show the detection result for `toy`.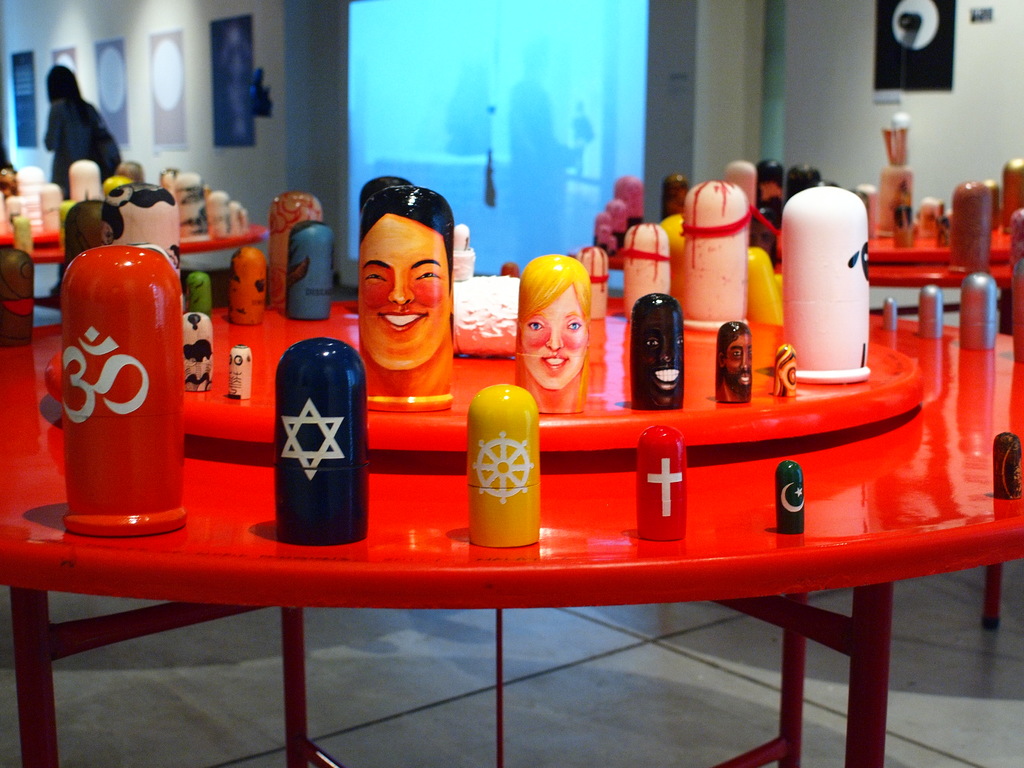
rect(507, 239, 596, 416).
